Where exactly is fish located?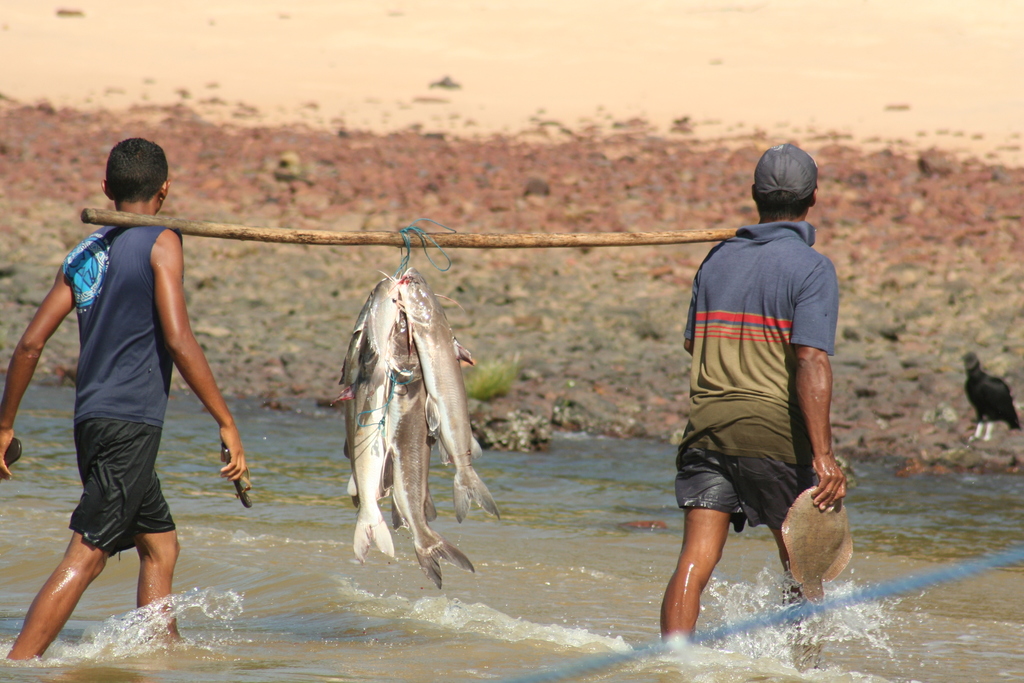
Its bounding box is locate(408, 272, 497, 522).
